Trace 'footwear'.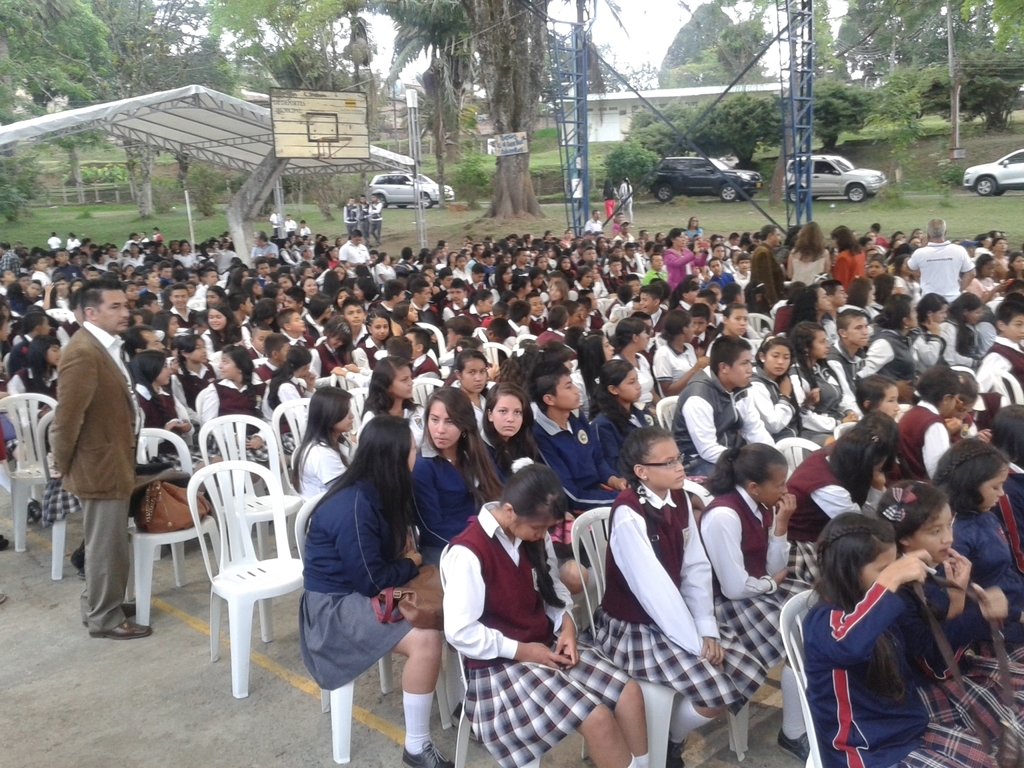
Traced to crop(96, 618, 154, 646).
